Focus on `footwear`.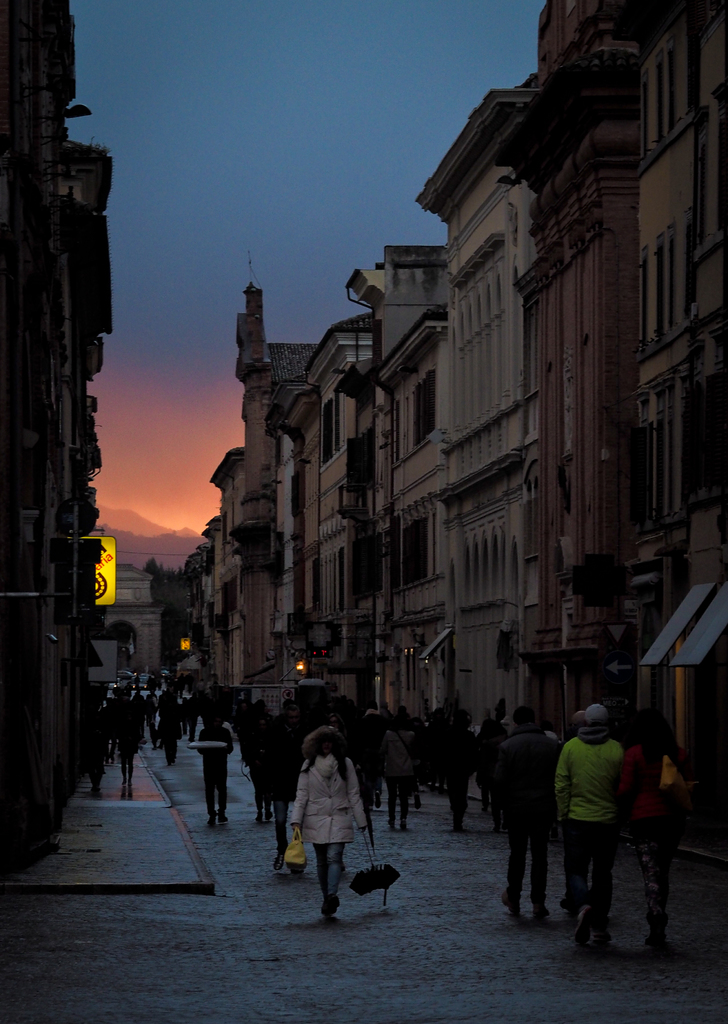
Focused at 265, 813, 271, 819.
